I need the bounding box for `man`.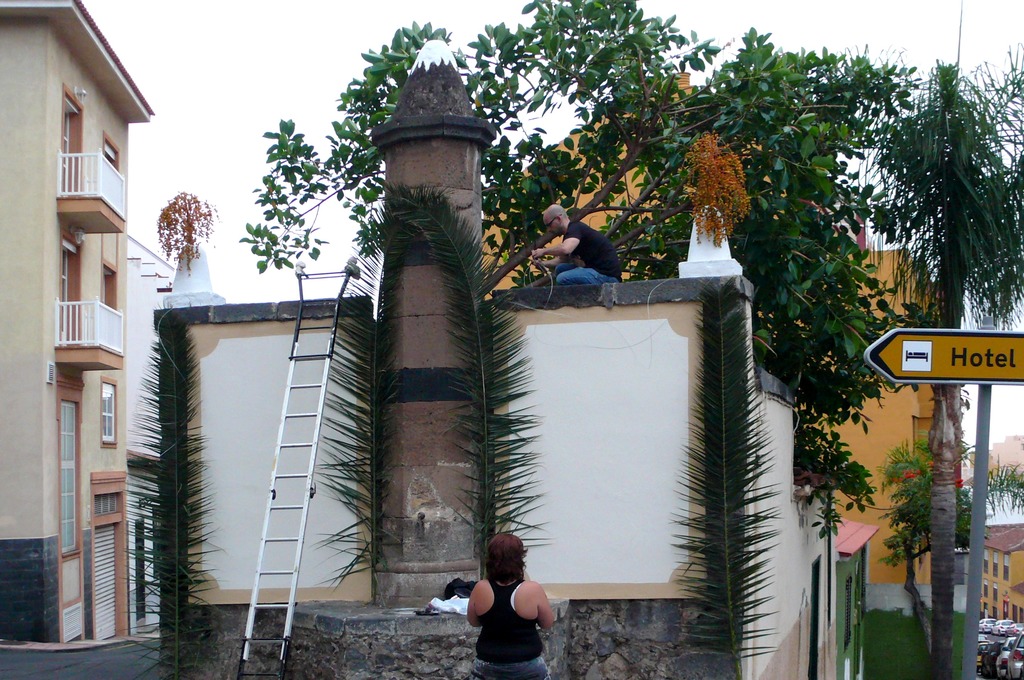
Here it is: BBox(533, 199, 650, 294).
